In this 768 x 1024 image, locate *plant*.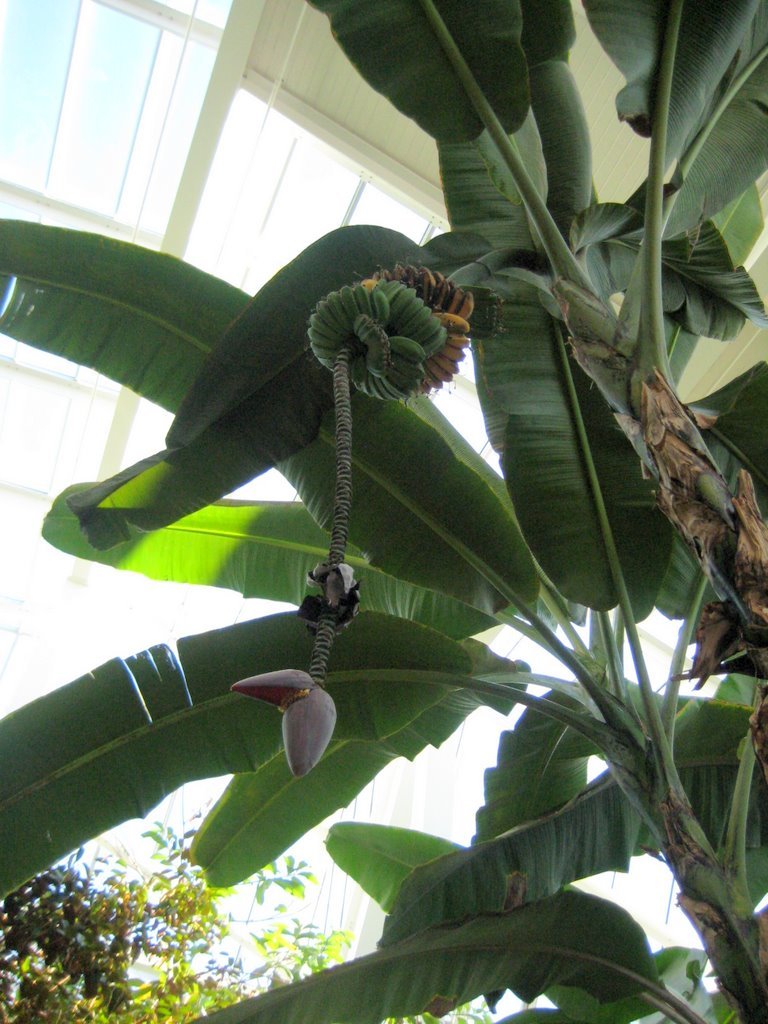
Bounding box: pyautogui.locateOnScreen(0, 800, 494, 1023).
